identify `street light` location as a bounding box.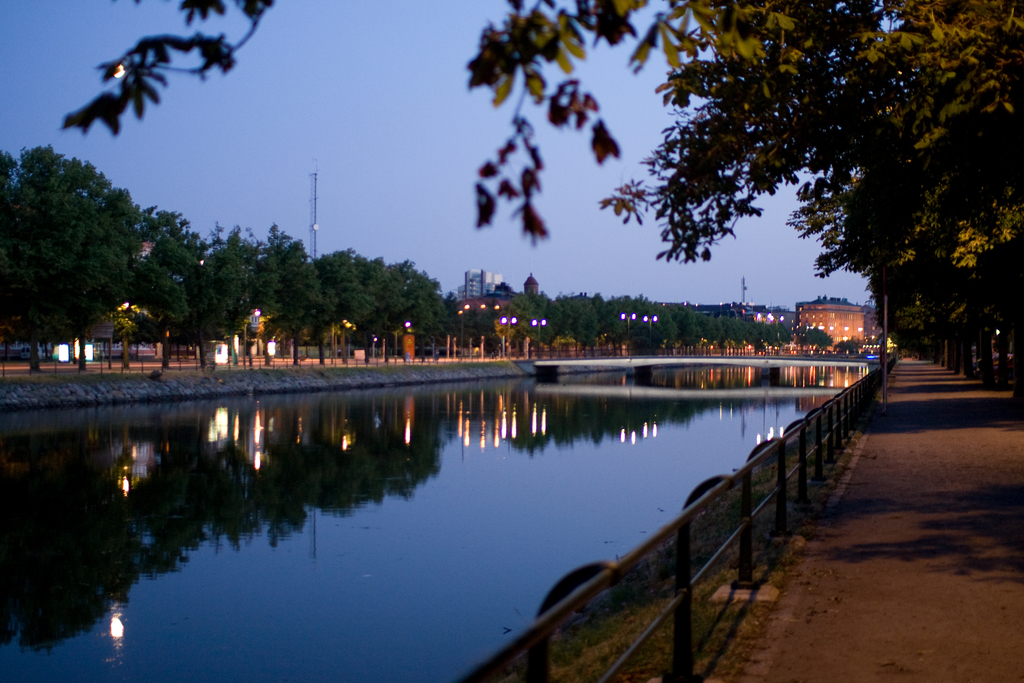
[x1=643, y1=317, x2=661, y2=358].
